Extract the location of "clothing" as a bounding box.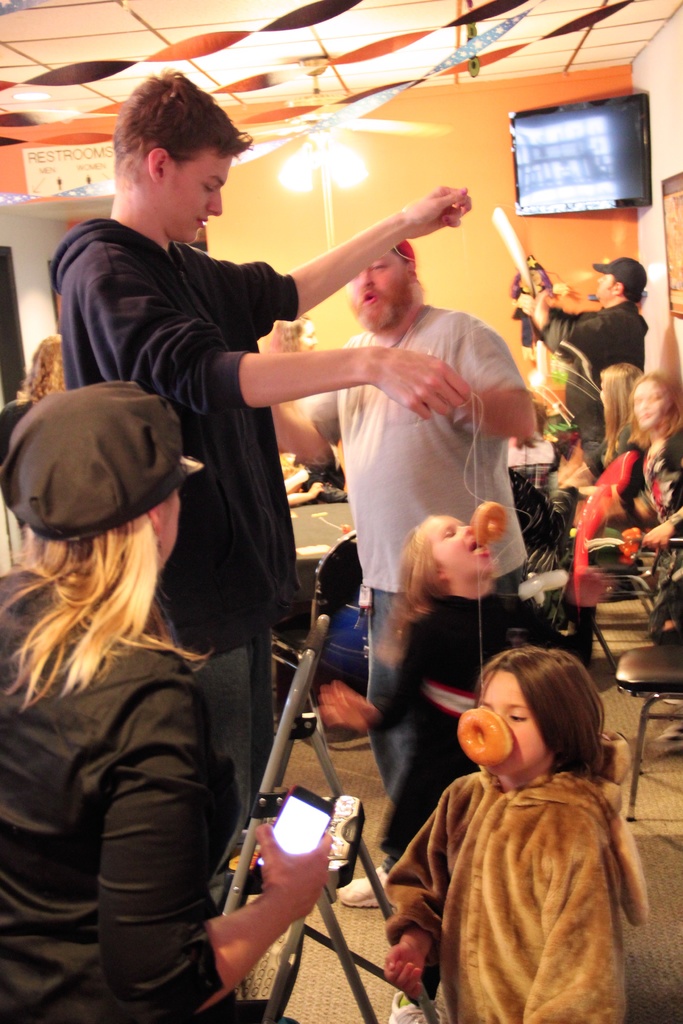
locate(0, 566, 292, 1023).
